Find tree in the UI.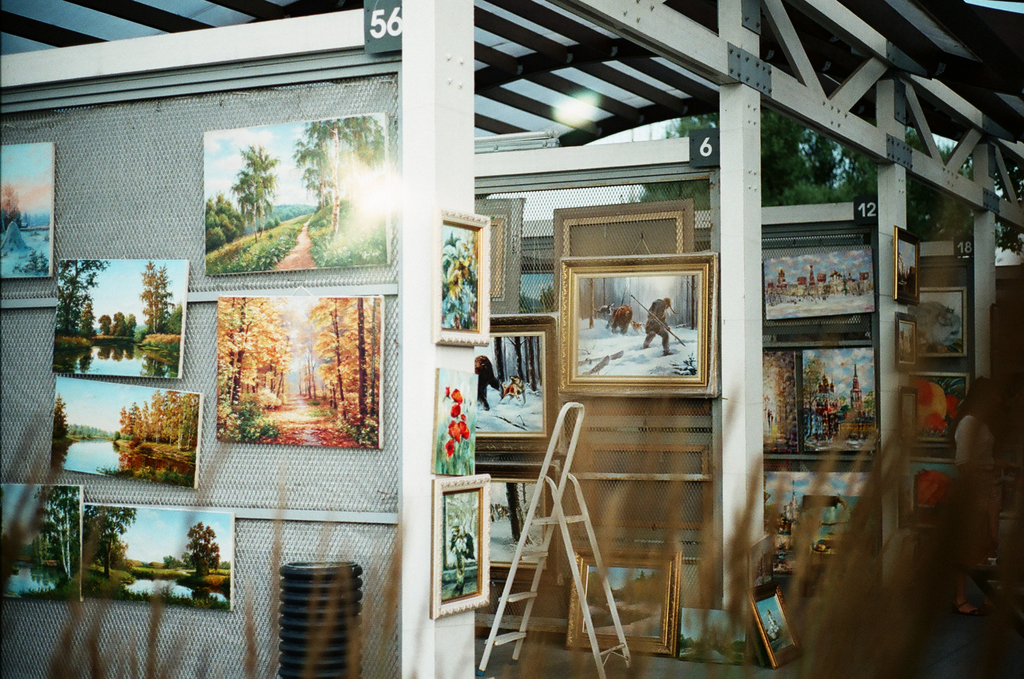
UI element at box=[236, 160, 257, 236].
